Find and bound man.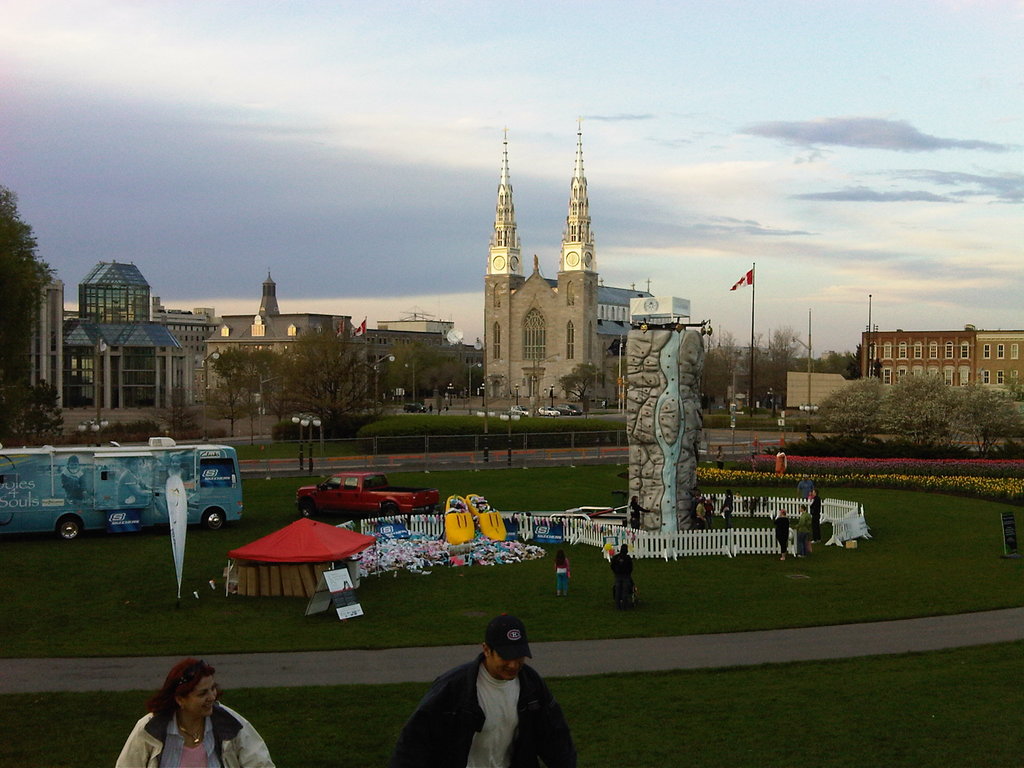
Bound: 794/472/812/501.
